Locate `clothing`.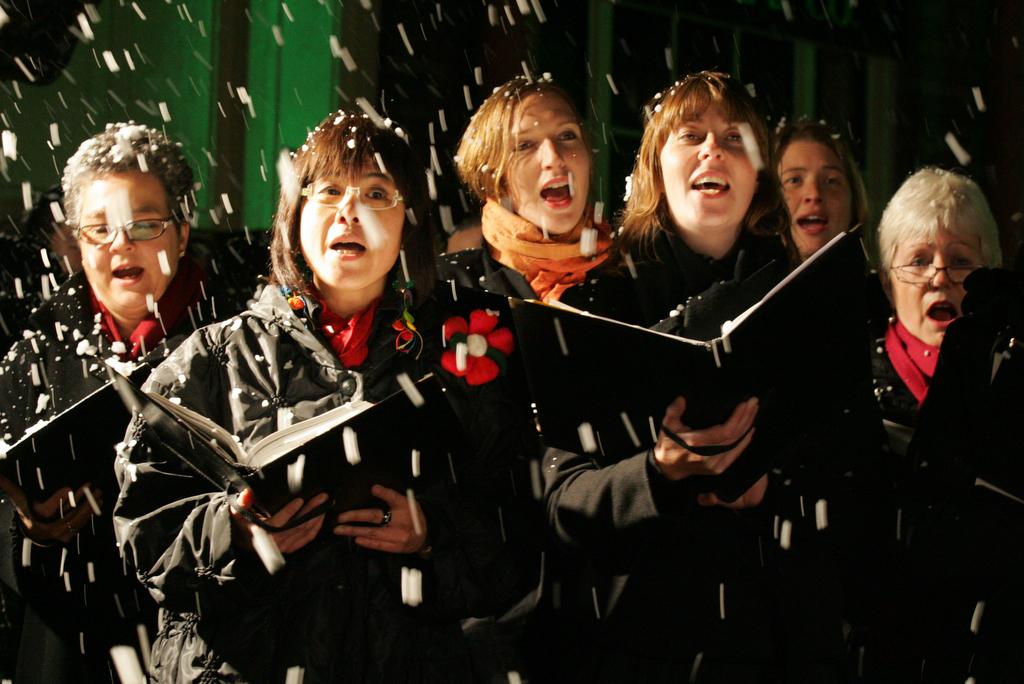
Bounding box: 464 236 838 683.
